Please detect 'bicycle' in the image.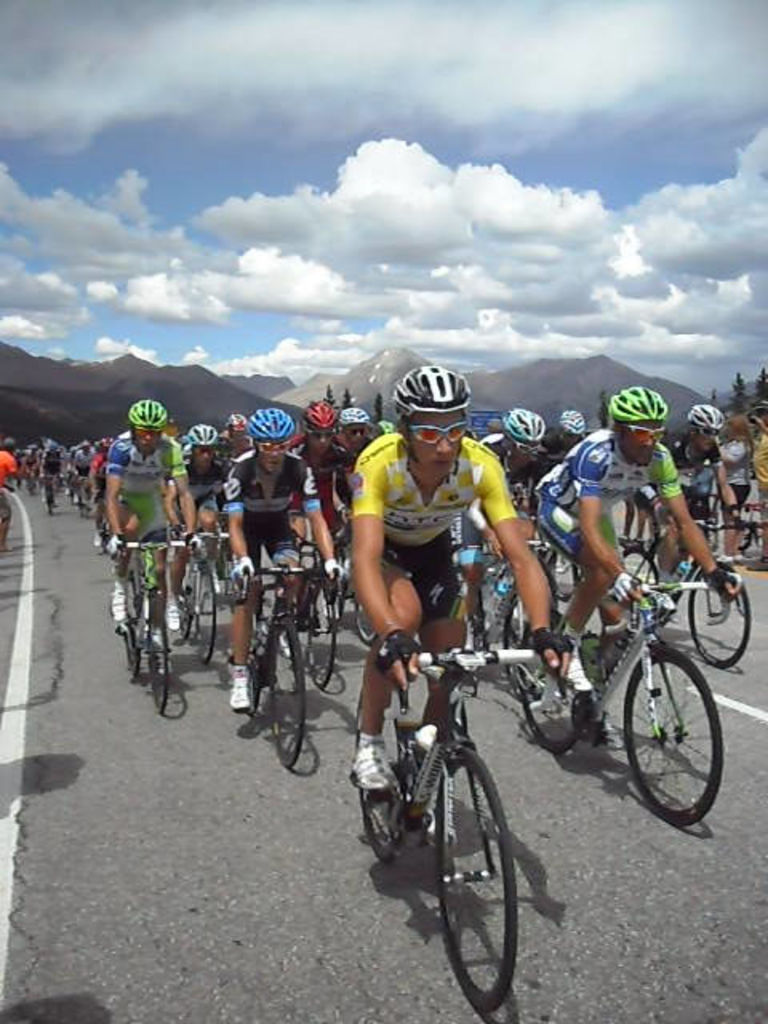
322:557:381:646.
